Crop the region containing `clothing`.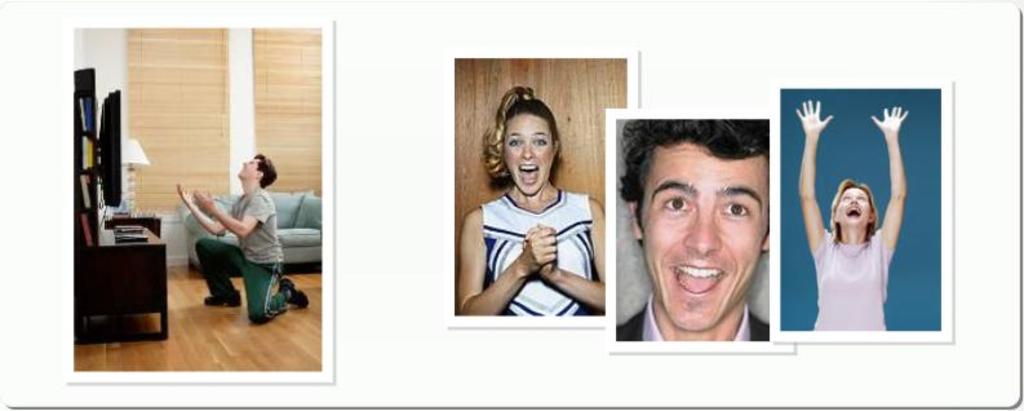
Crop region: {"x1": 812, "y1": 224, "x2": 888, "y2": 332}.
